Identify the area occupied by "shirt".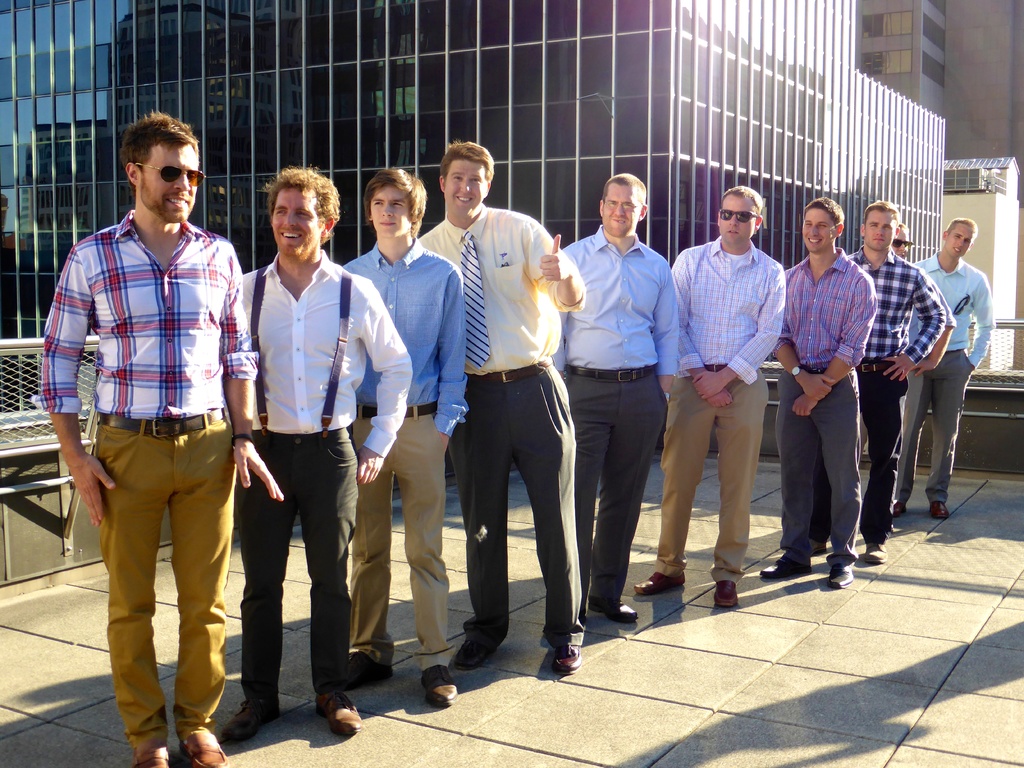
Area: 559/227/677/372.
